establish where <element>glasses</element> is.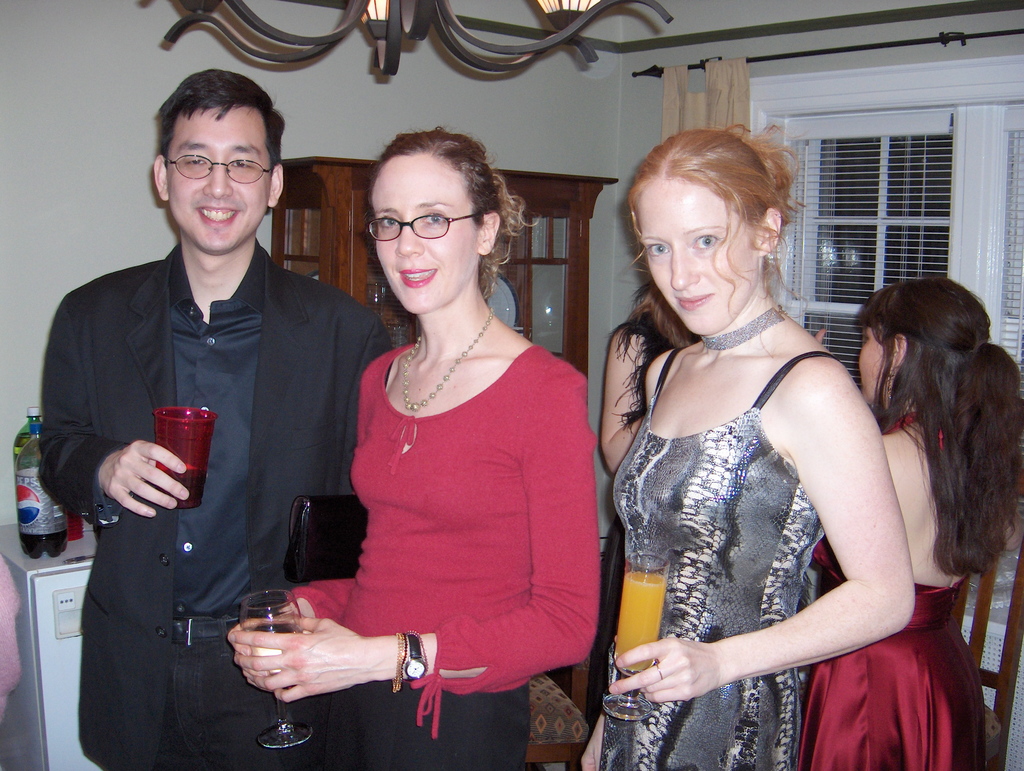
Established at [left=169, top=151, right=270, bottom=186].
